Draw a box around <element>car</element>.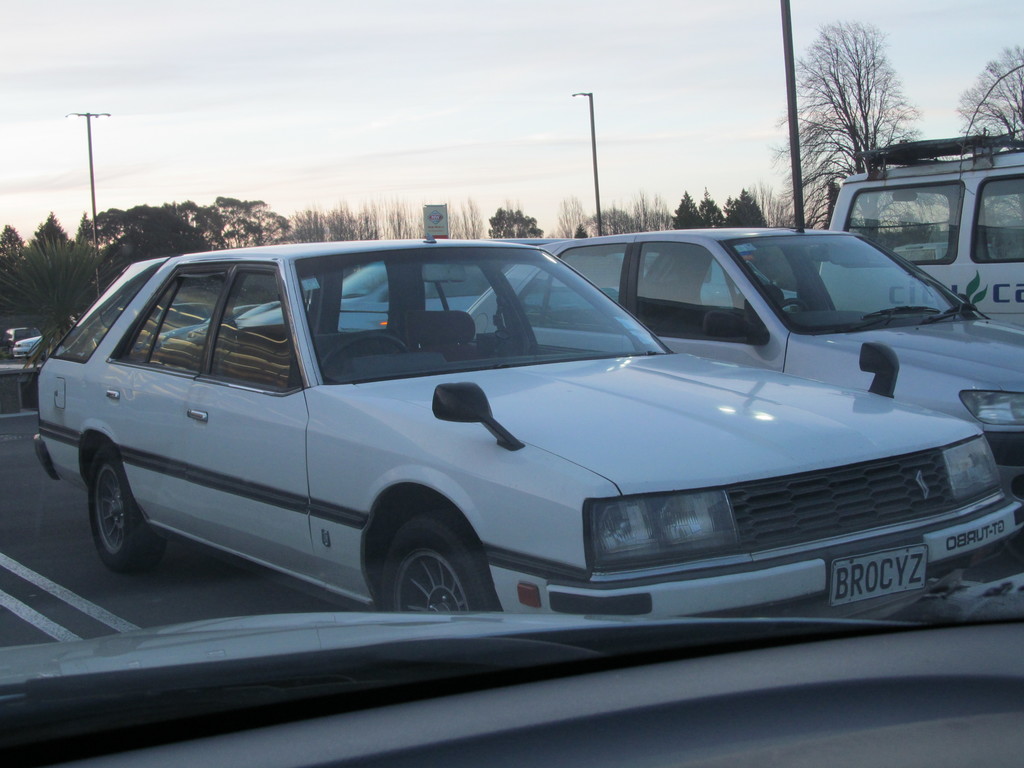
bbox(243, 262, 518, 332).
